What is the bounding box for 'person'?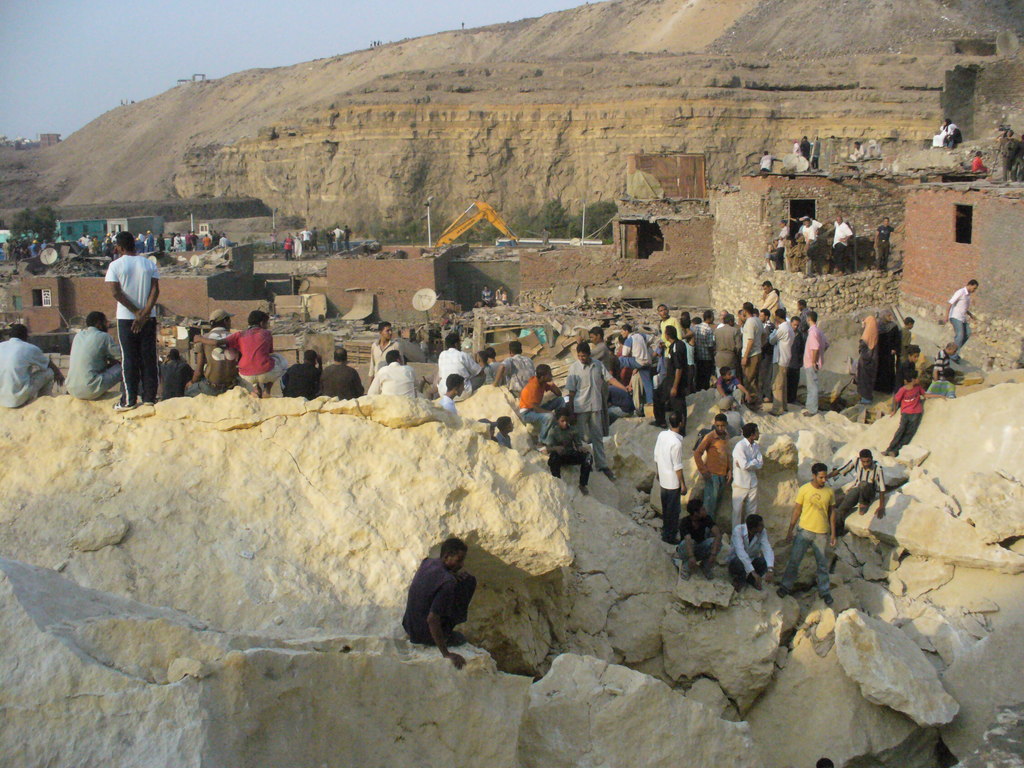
[652, 411, 690, 550].
